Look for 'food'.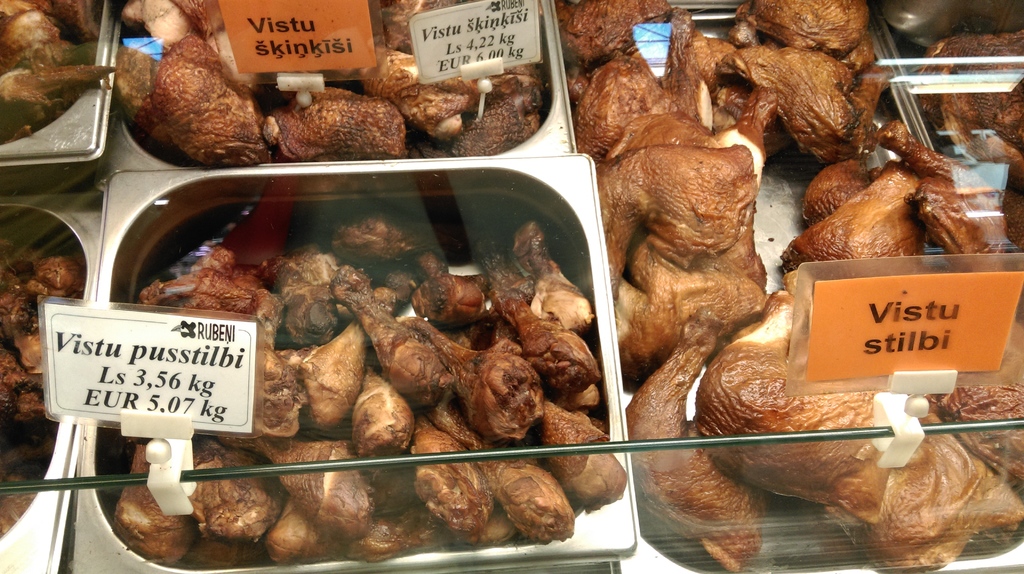
Found: detection(0, 0, 116, 147).
